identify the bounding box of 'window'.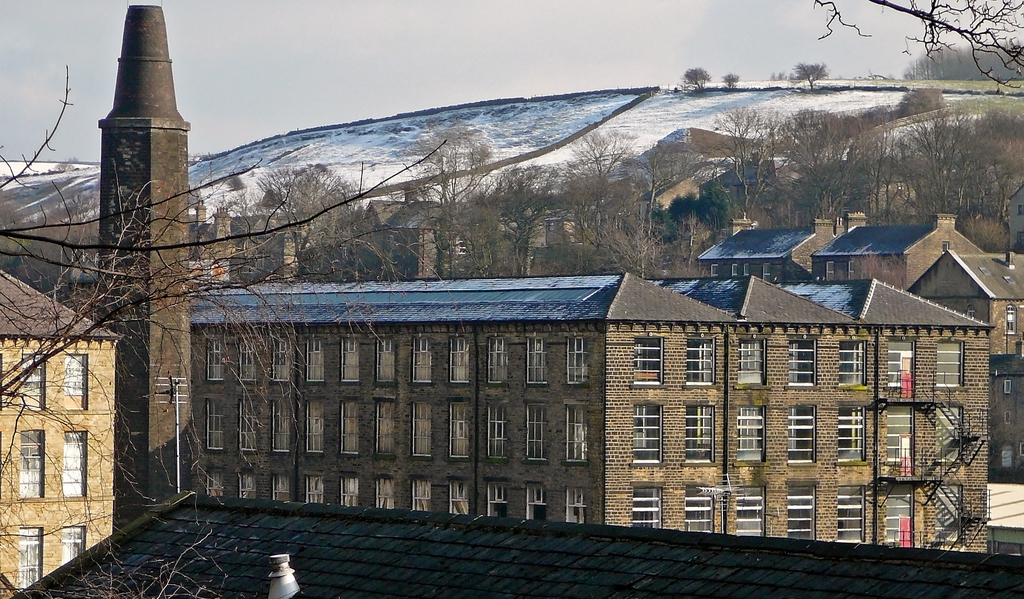
x1=489, y1=479, x2=506, y2=518.
